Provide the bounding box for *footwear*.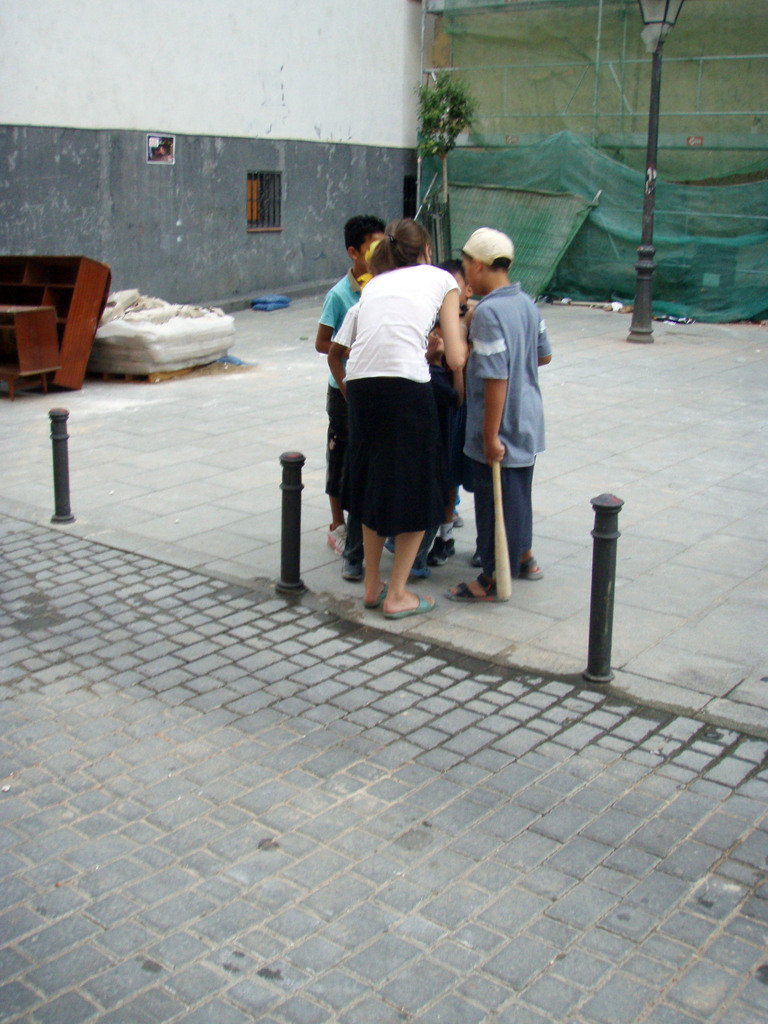
rect(405, 545, 431, 583).
